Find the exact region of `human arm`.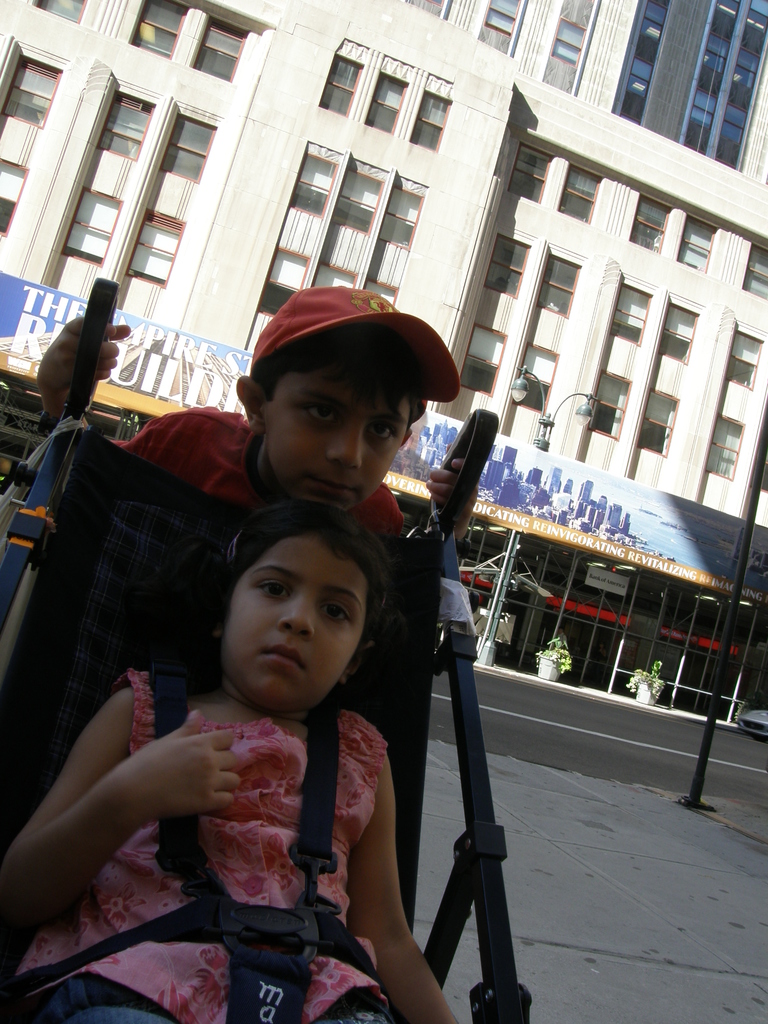
Exact region: select_region(419, 416, 499, 570).
